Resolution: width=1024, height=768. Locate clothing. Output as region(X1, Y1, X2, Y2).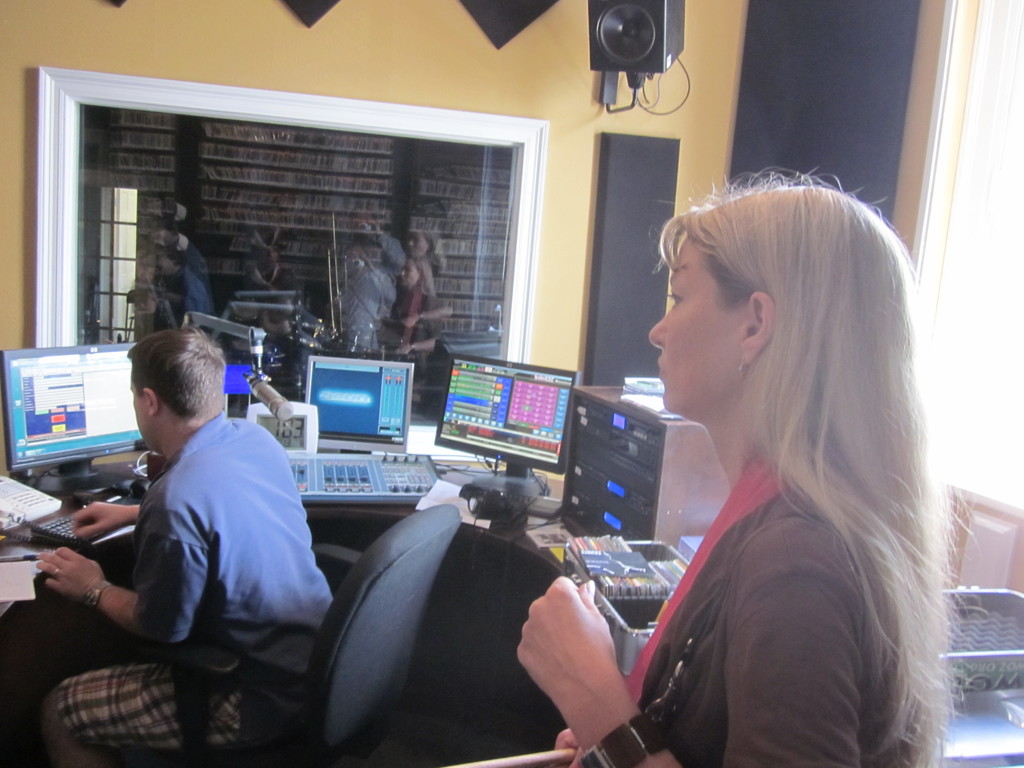
region(595, 280, 964, 746).
